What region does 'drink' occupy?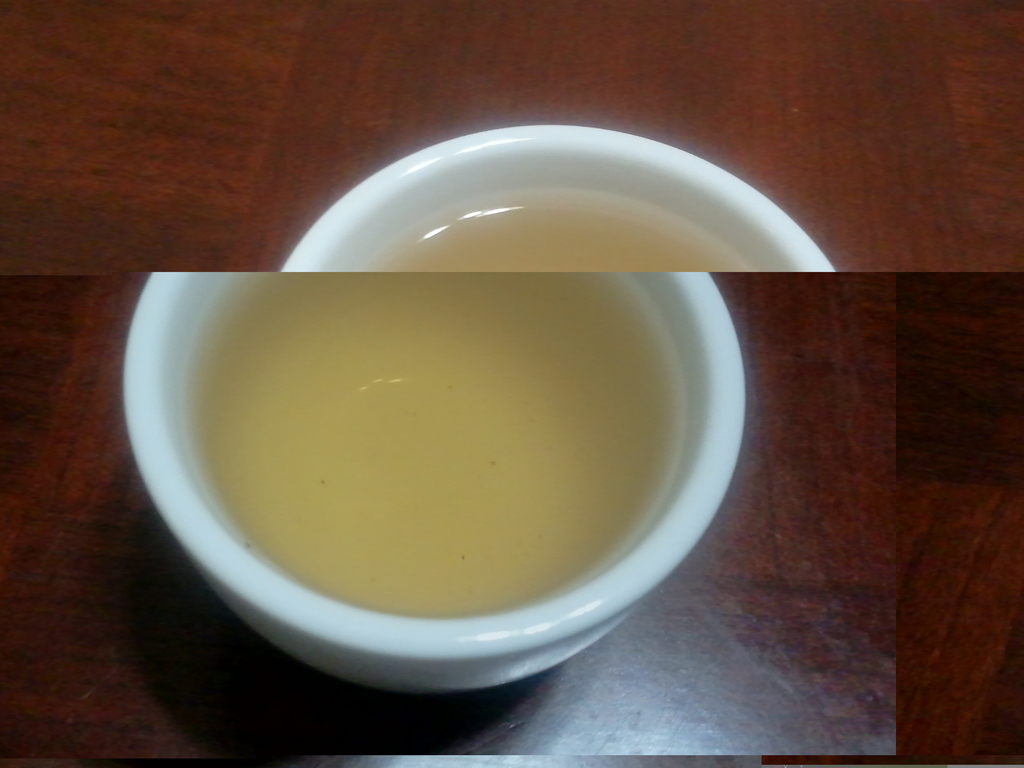
detection(184, 275, 681, 614).
